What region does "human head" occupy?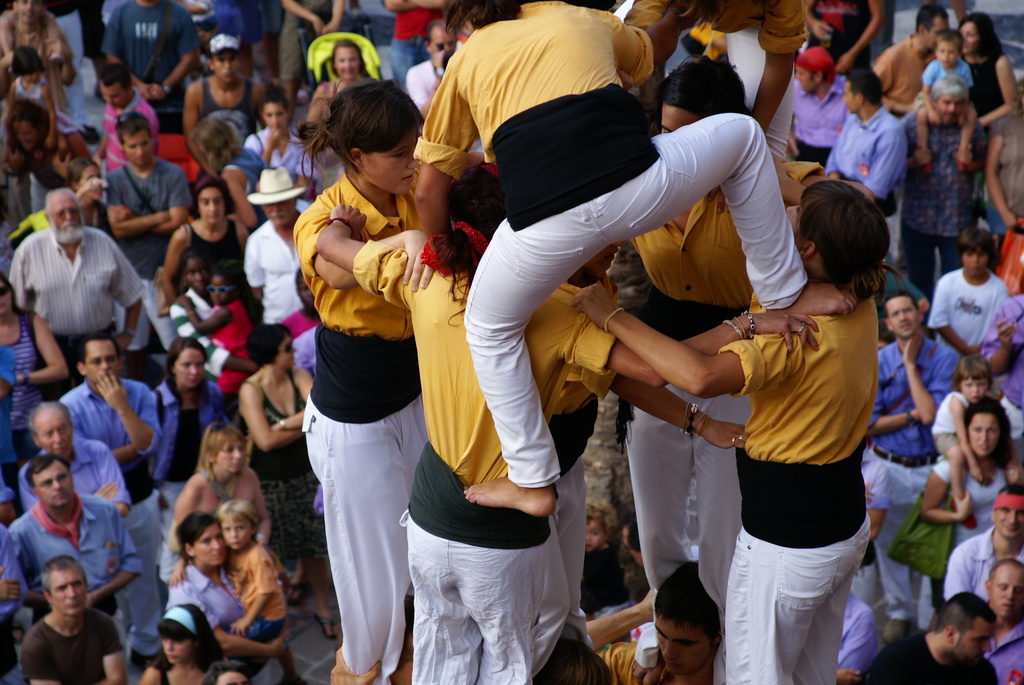
178,249,210,295.
